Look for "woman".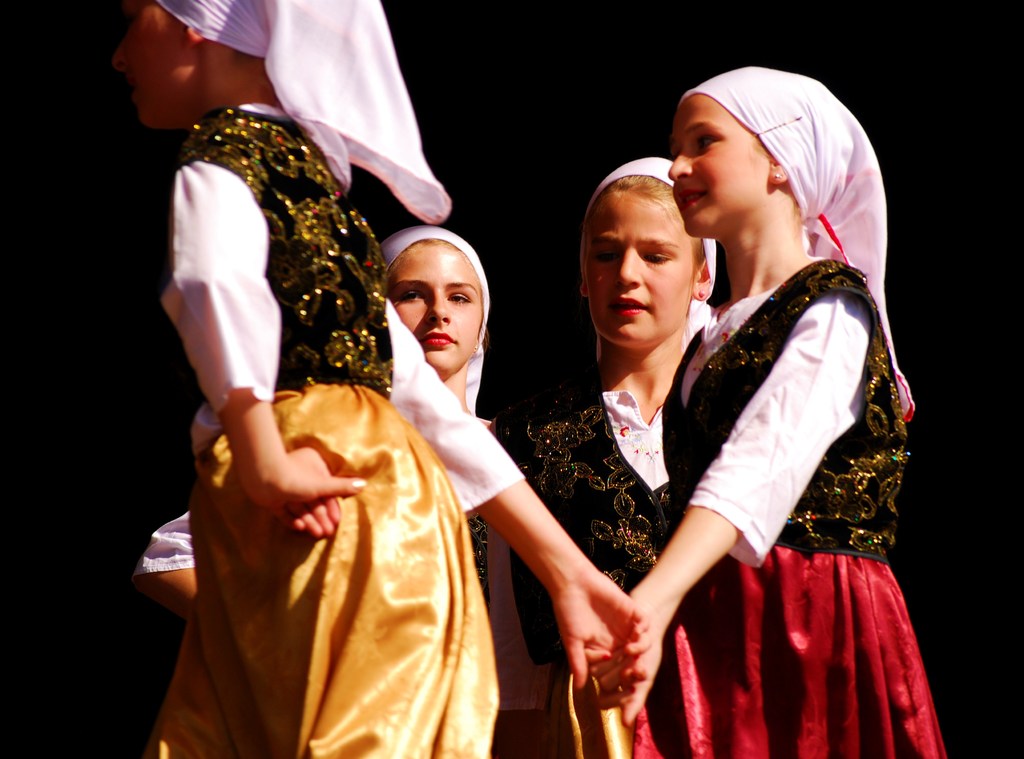
Found: <region>460, 150, 724, 758</region>.
